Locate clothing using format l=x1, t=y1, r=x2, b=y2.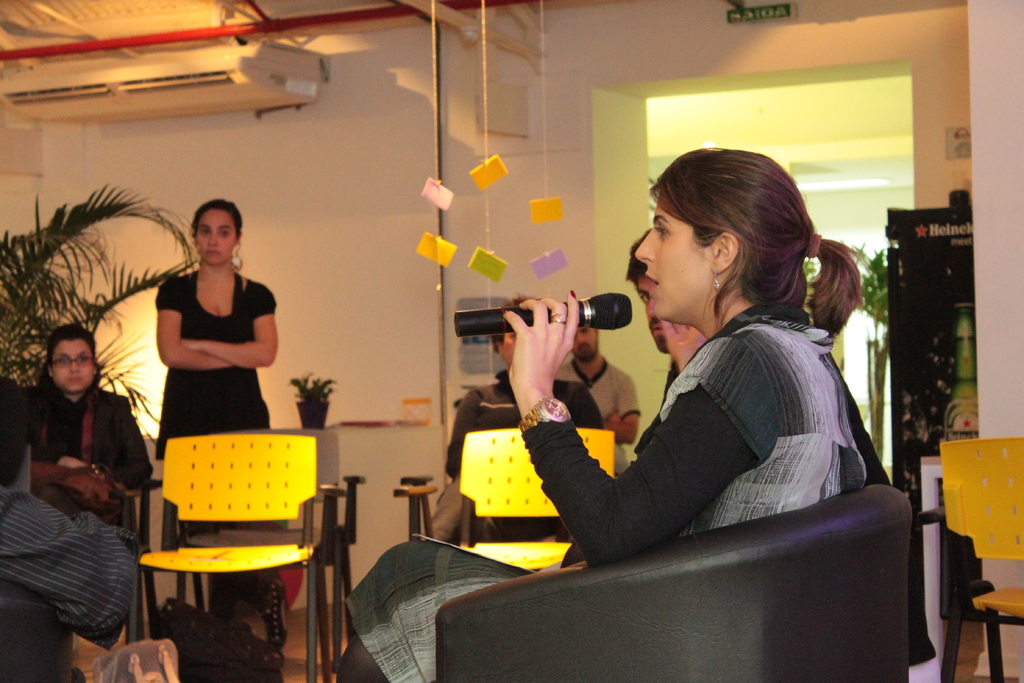
l=152, t=267, r=271, b=473.
